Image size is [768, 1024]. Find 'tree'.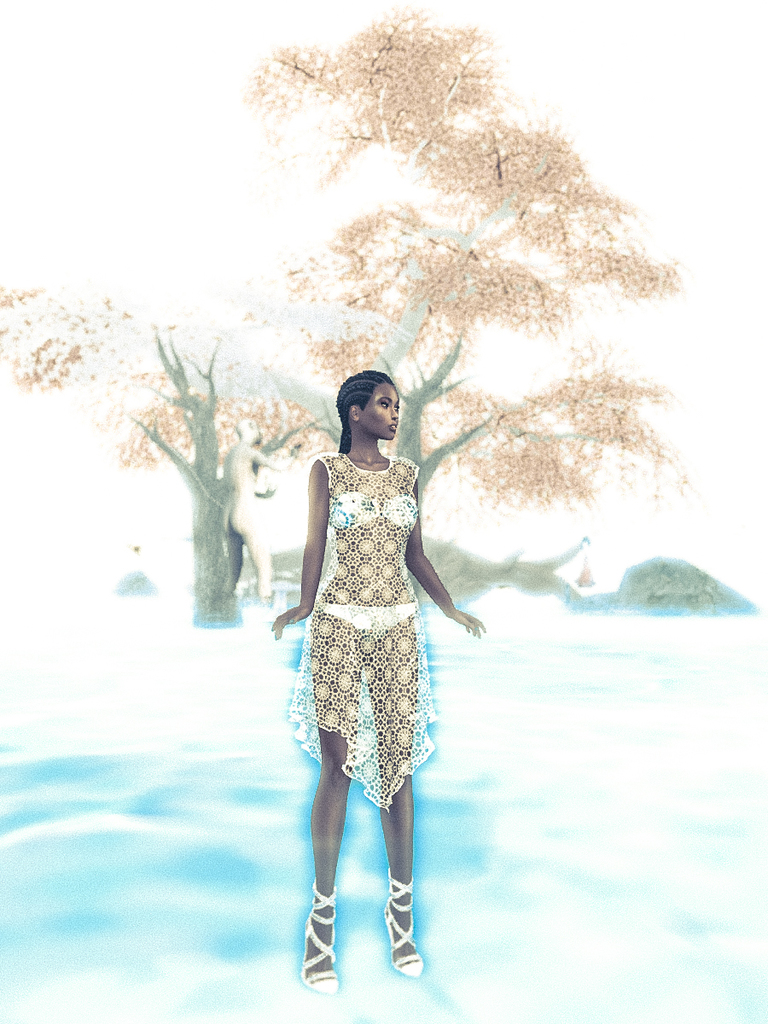
bbox=(0, 286, 345, 631).
